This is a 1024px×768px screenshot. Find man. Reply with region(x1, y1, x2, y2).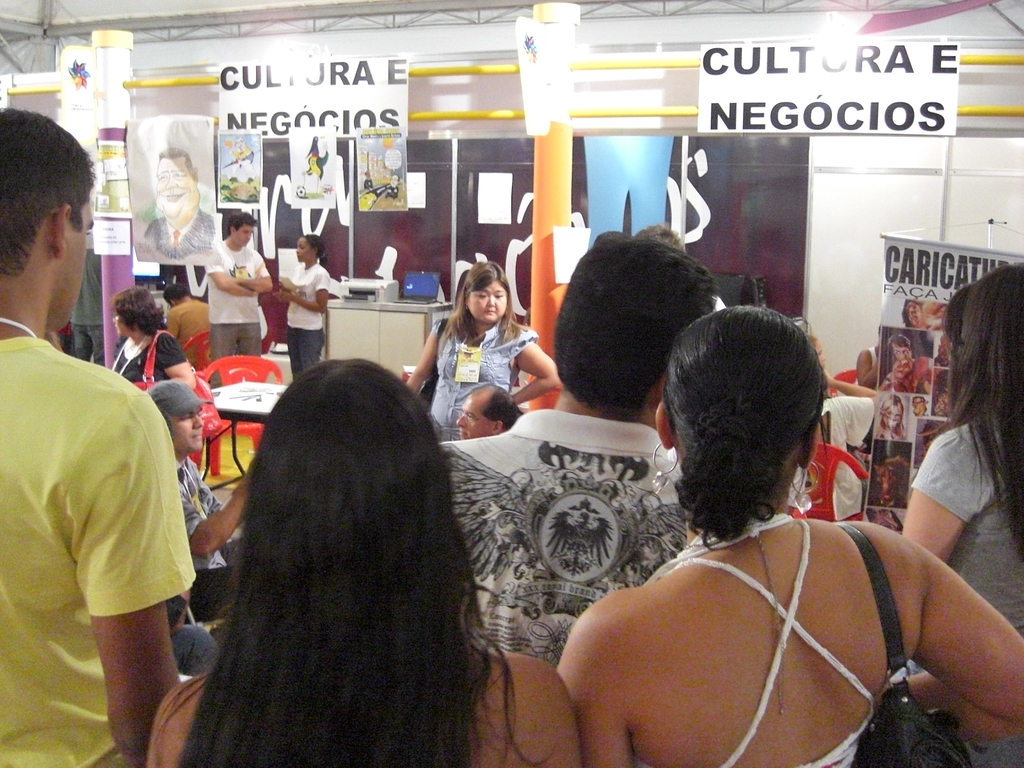
region(141, 381, 246, 680).
